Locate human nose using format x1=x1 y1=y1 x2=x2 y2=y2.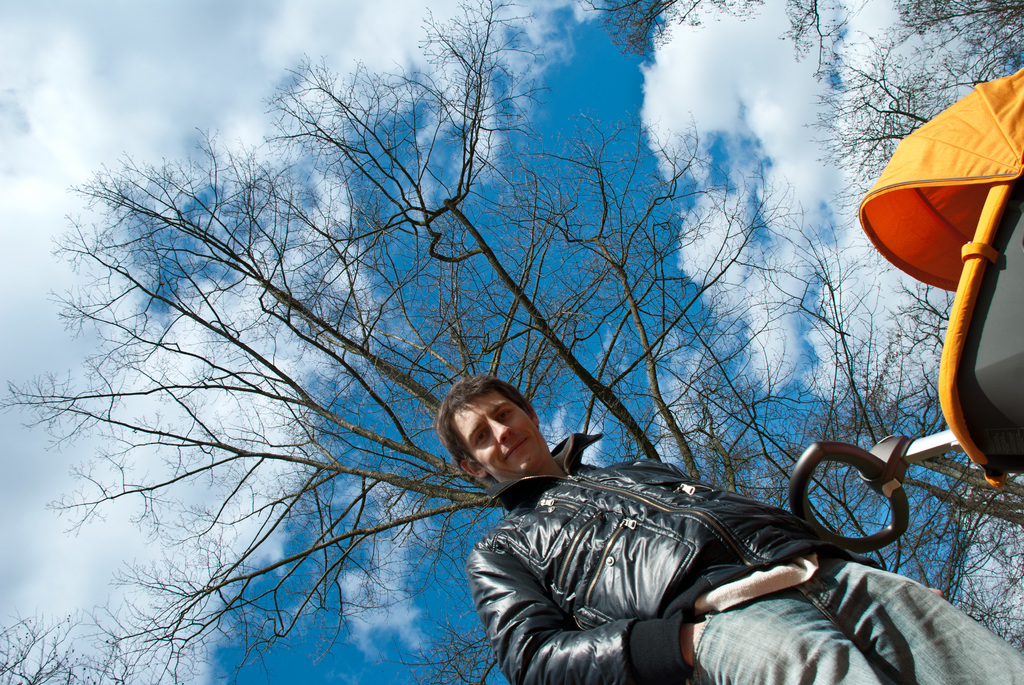
x1=486 y1=420 x2=514 y2=446.
